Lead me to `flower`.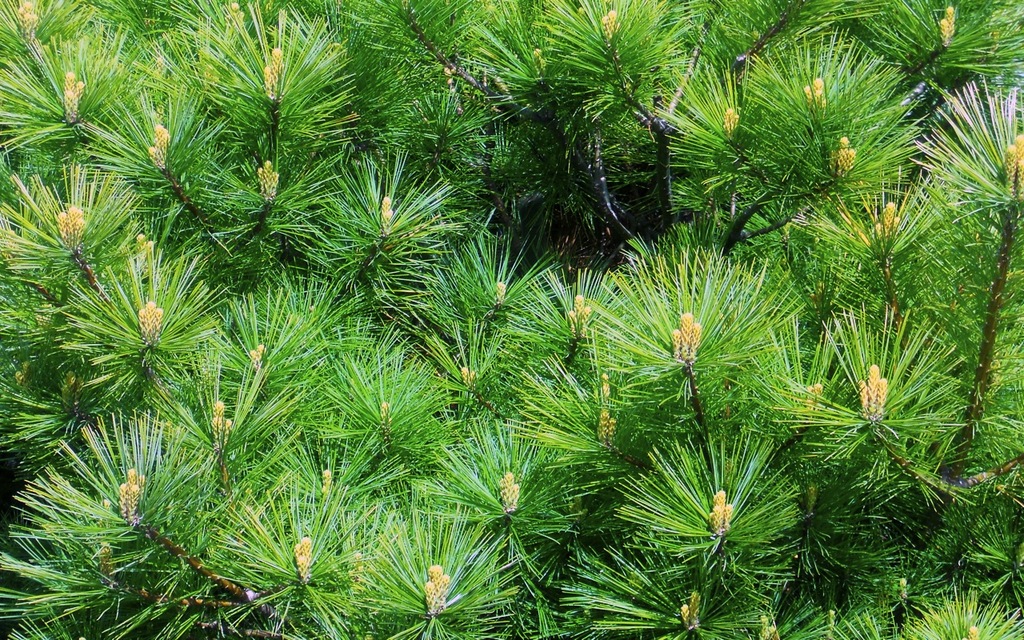
Lead to [494,281,506,303].
